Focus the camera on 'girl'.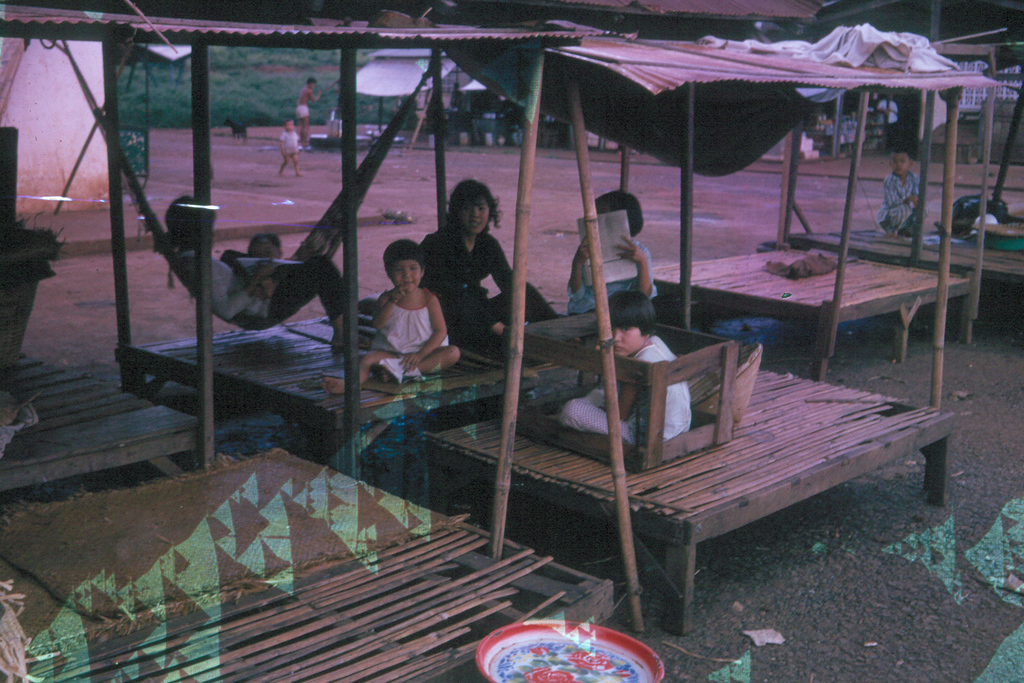
Focus region: left=318, top=235, right=456, bottom=400.
